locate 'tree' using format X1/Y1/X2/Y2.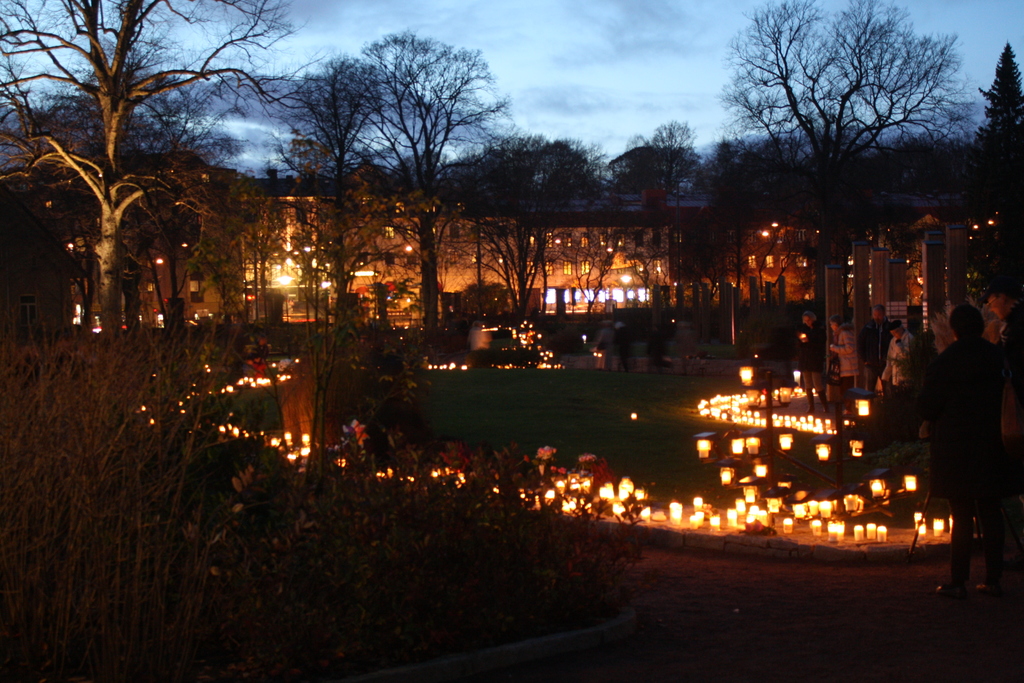
262/29/554/371.
